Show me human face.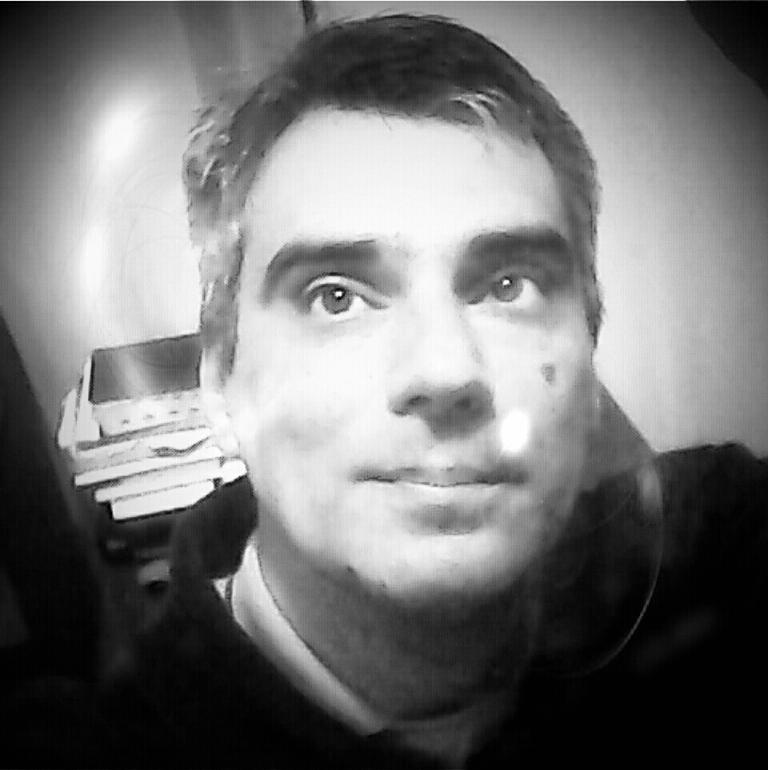
human face is here: x1=226, y1=116, x2=590, y2=600.
